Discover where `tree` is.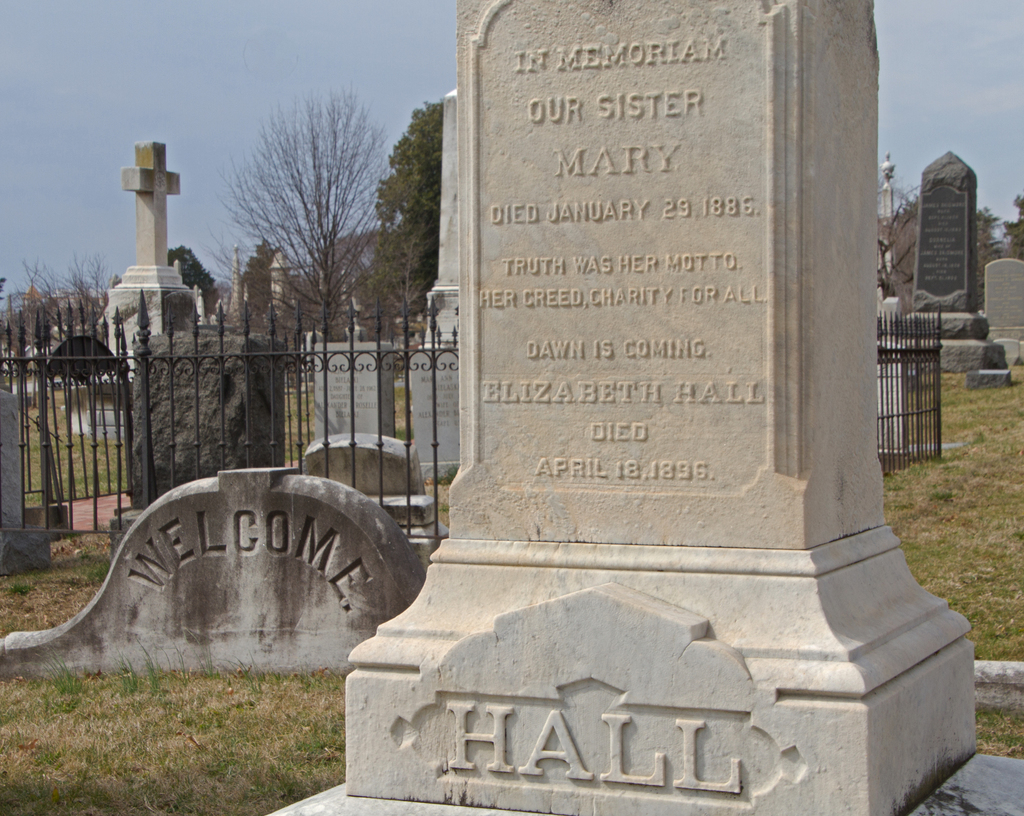
Discovered at [left=875, top=200, right=909, bottom=304].
